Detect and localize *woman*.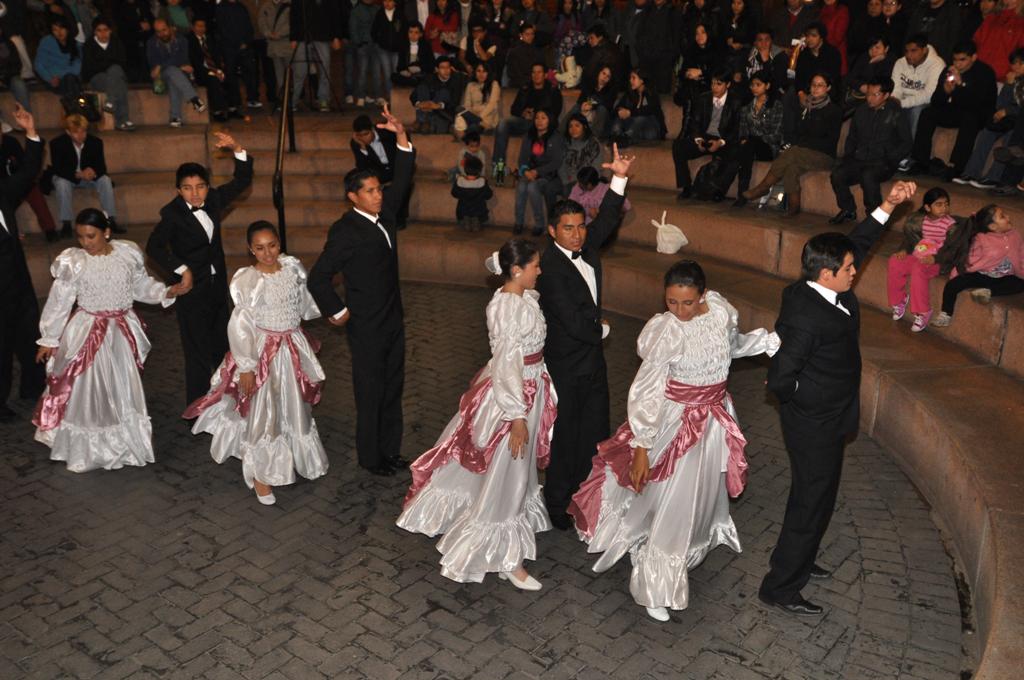
Localized at left=398, top=234, right=561, bottom=592.
